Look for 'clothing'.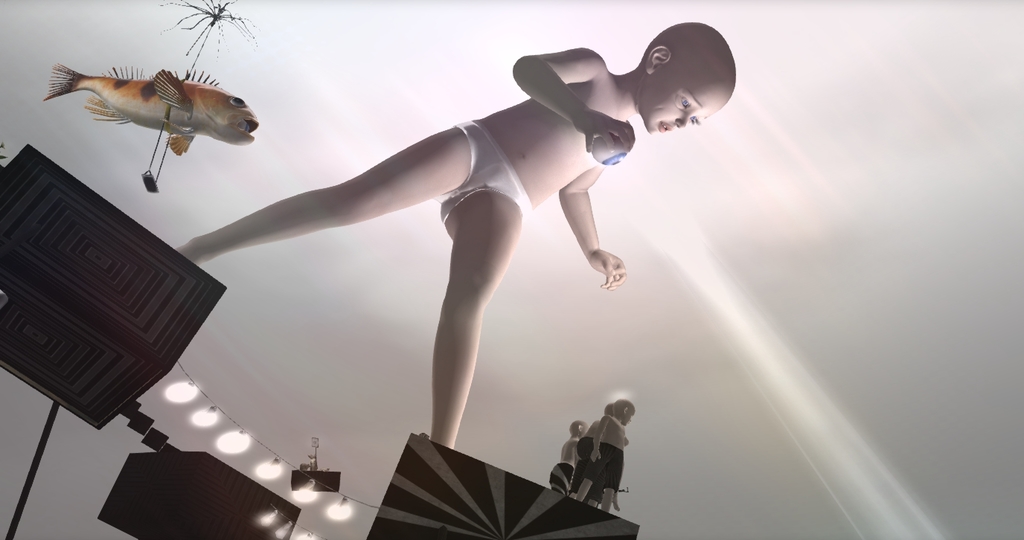
Found: Rect(429, 120, 535, 240).
